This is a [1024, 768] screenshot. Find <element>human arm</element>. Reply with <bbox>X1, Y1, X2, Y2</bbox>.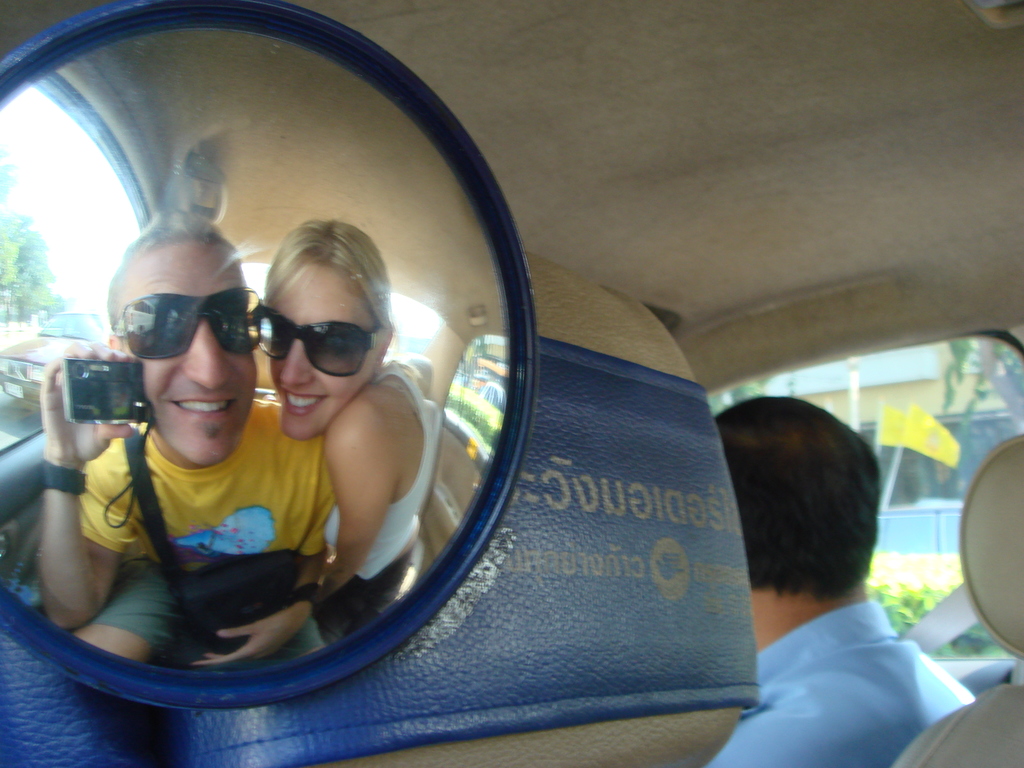
<bbox>14, 355, 122, 634</bbox>.
